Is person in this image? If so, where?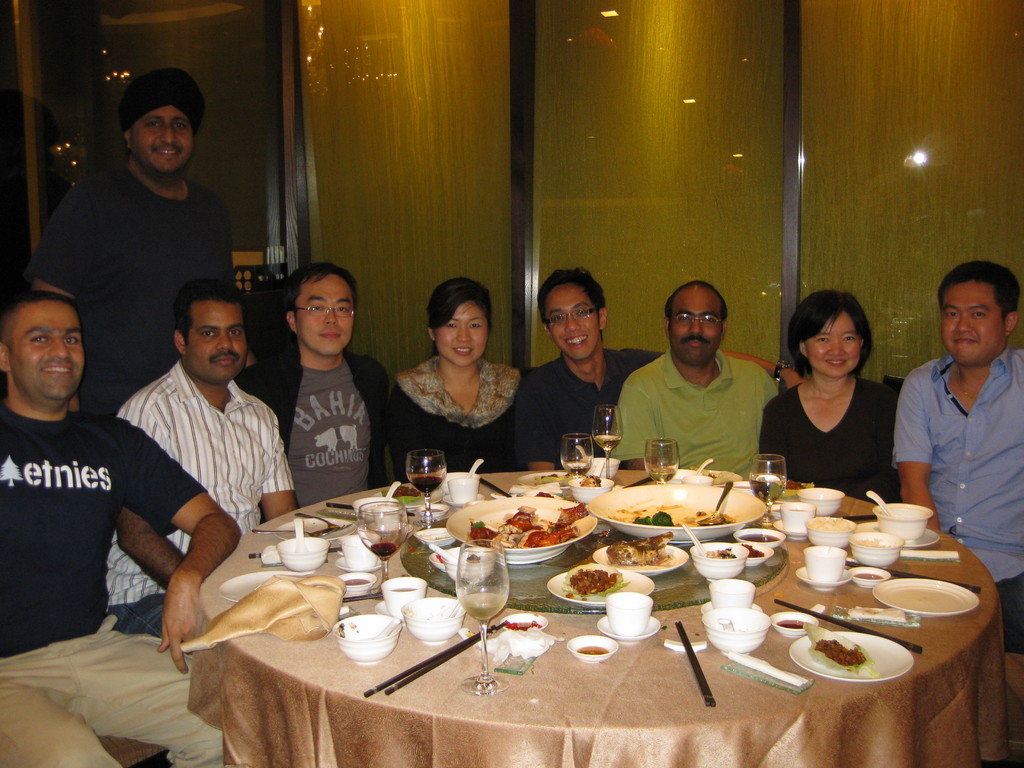
Yes, at 762:291:902:506.
